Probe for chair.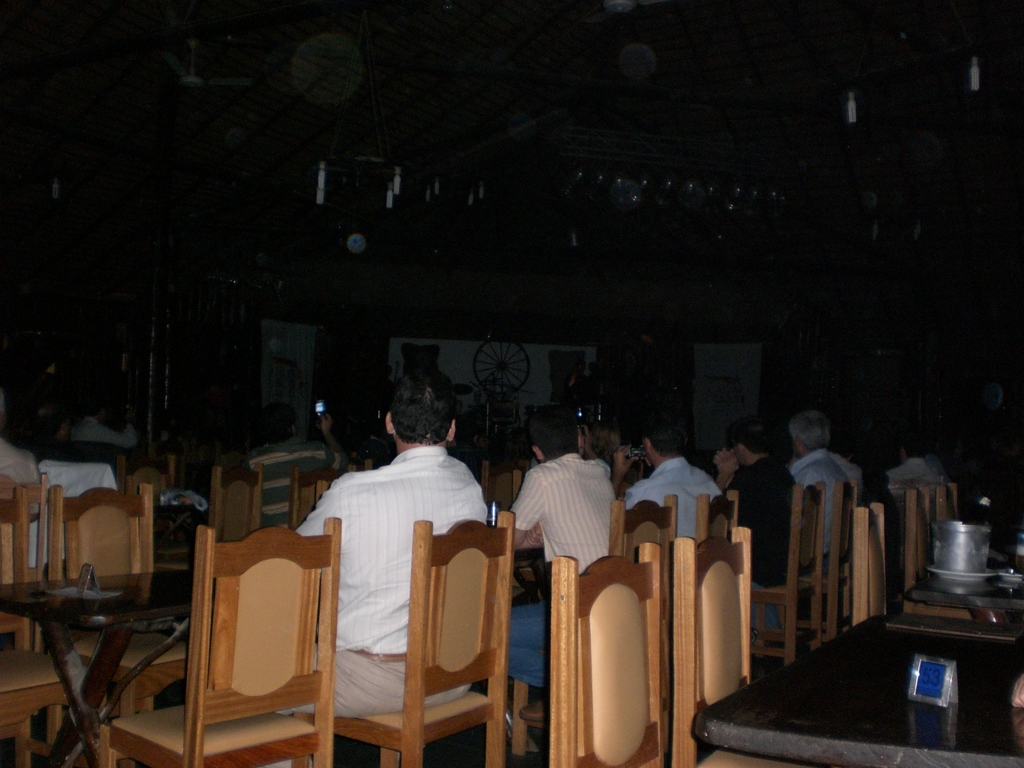
Probe result: (x1=673, y1=522, x2=806, y2=767).
